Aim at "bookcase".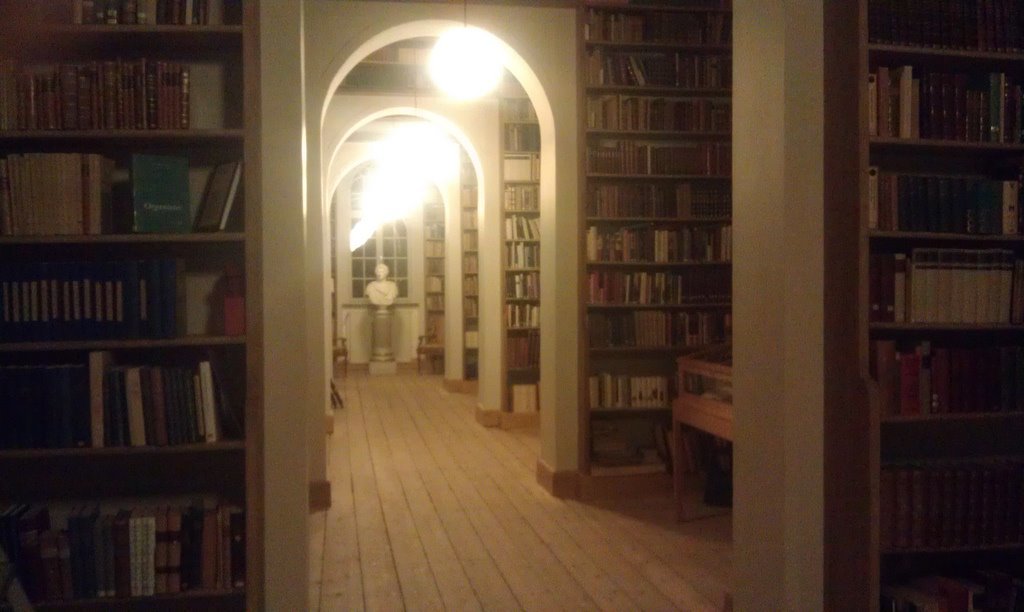
Aimed at {"x1": 459, "y1": 137, "x2": 482, "y2": 399}.
